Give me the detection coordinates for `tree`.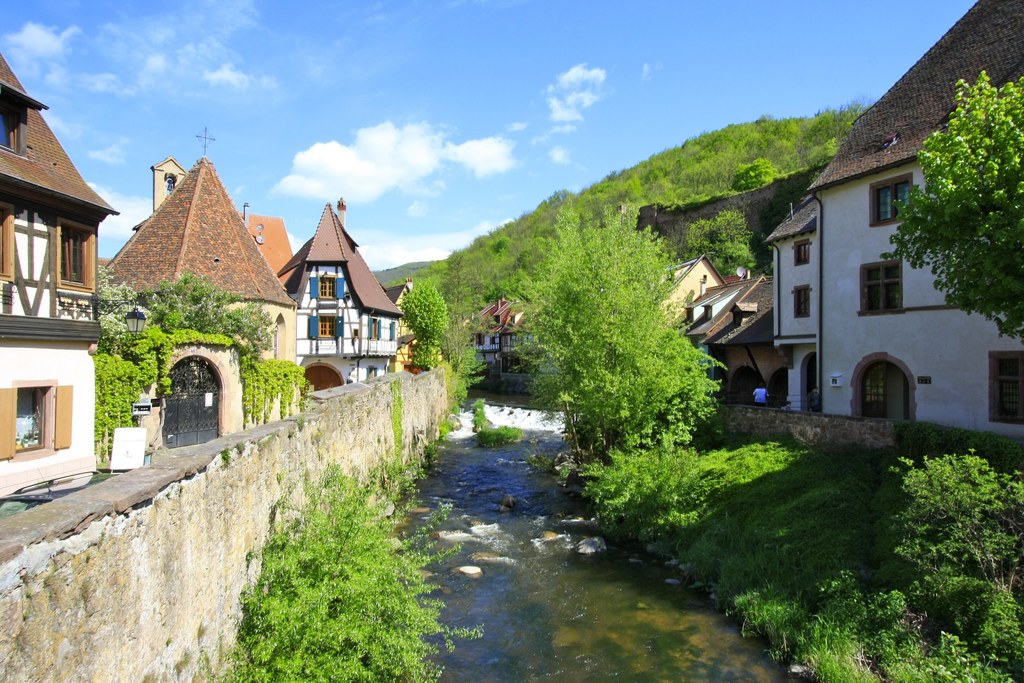
bbox=[399, 274, 448, 370].
